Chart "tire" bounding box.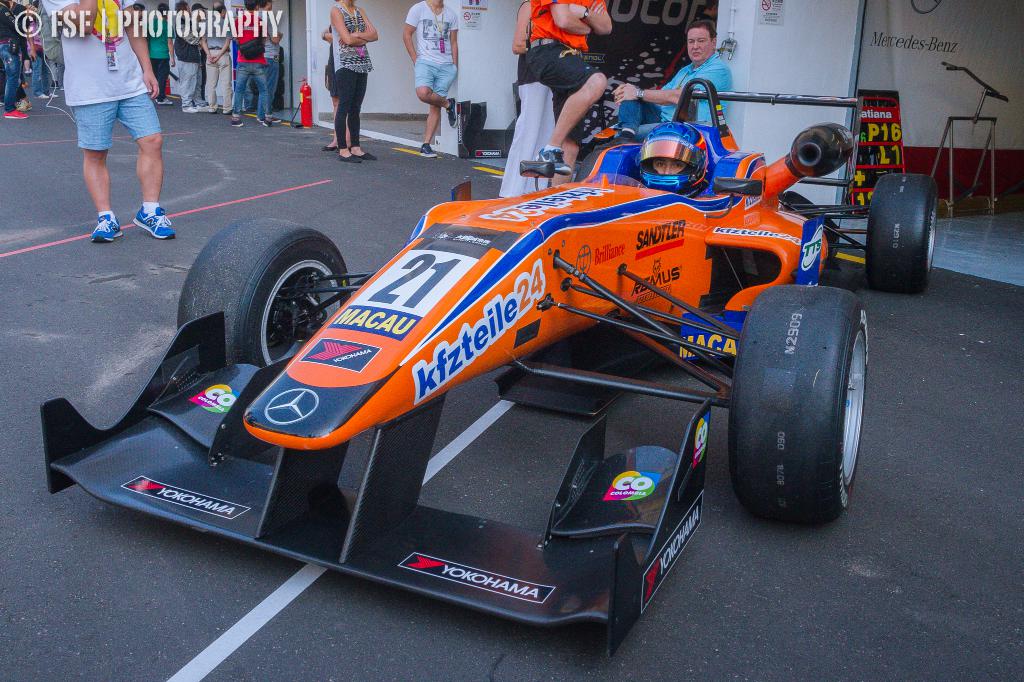
Charted: [731, 281, 870, 530].
